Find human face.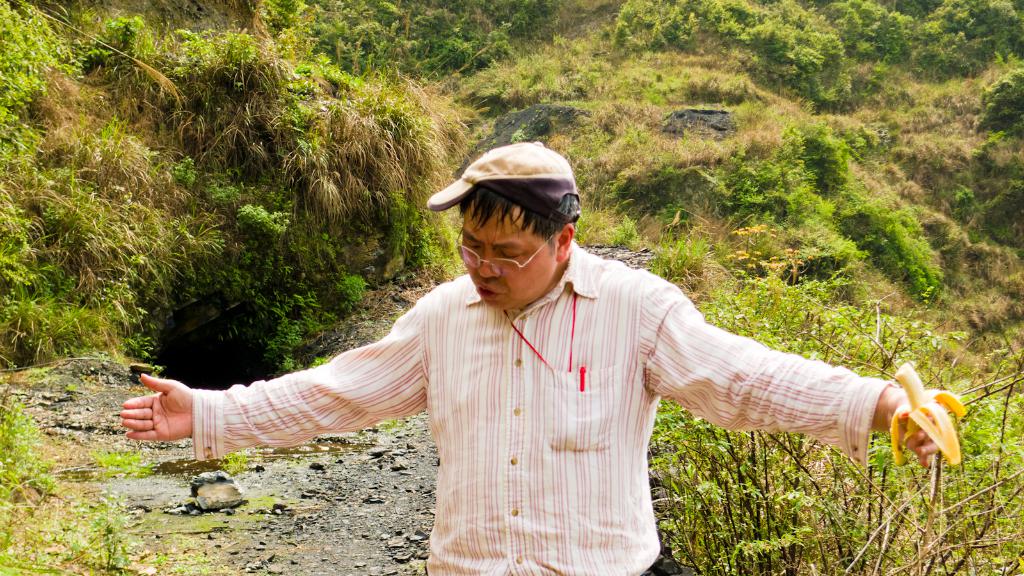
rect(458, 200, 556, 312).
